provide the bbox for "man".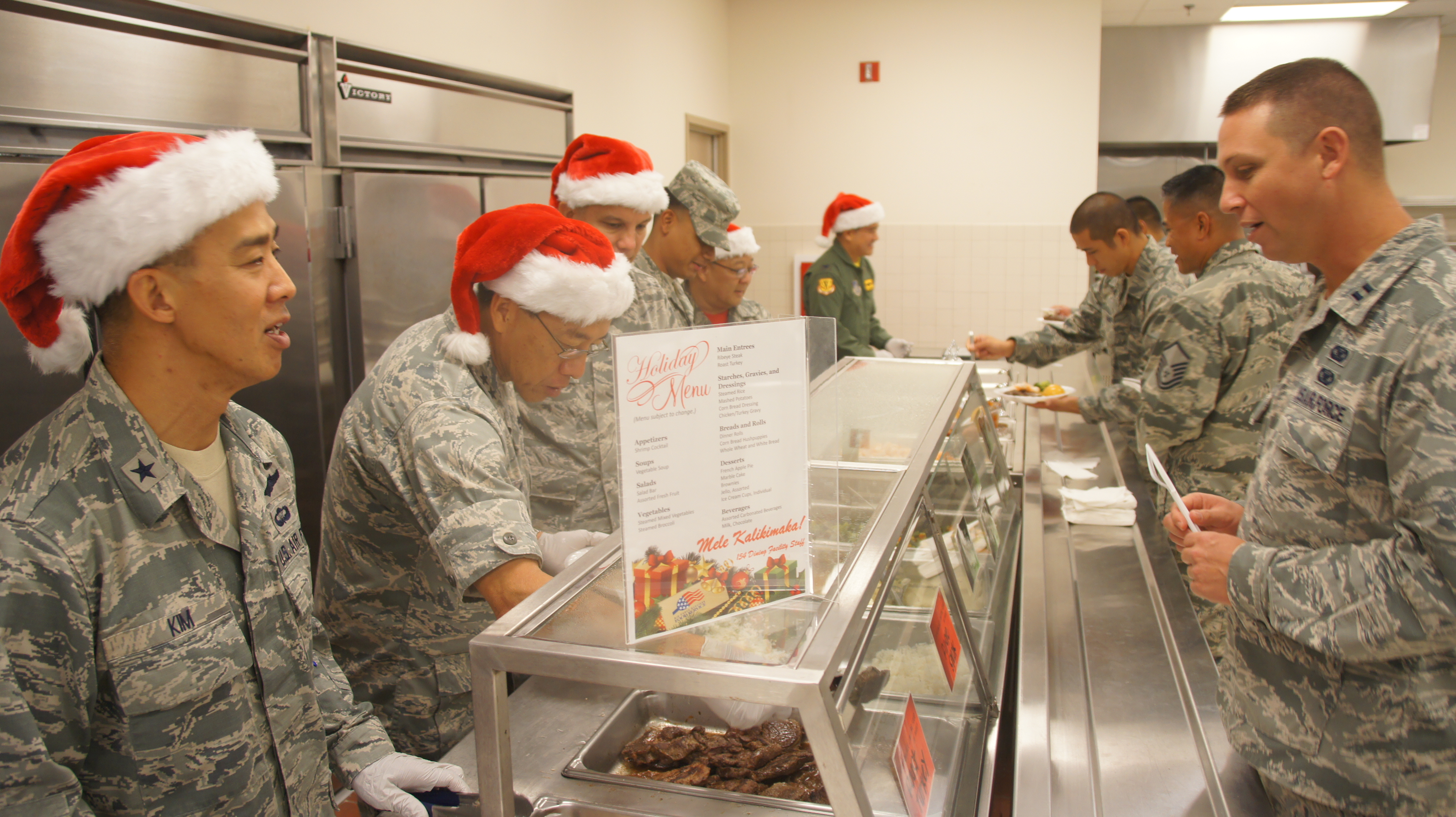
{"left": 98, "top": 61, "right": 197, "bottom": 243}.
